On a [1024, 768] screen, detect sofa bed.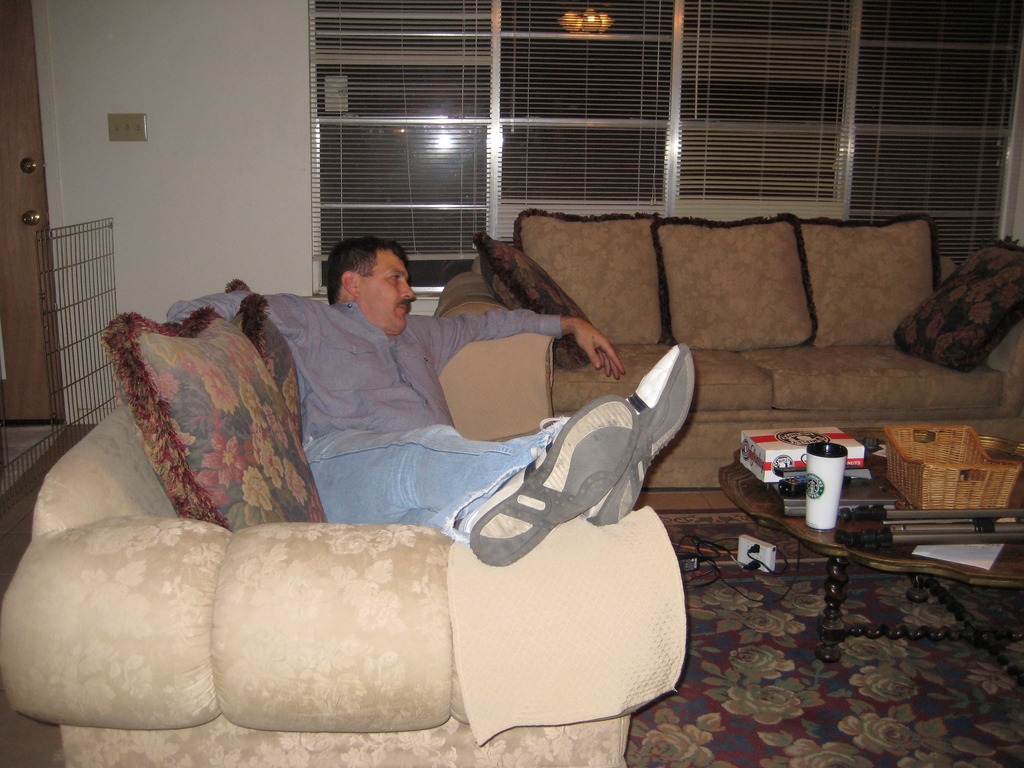
x1=1, y1=278, x2=689, y2=767.
